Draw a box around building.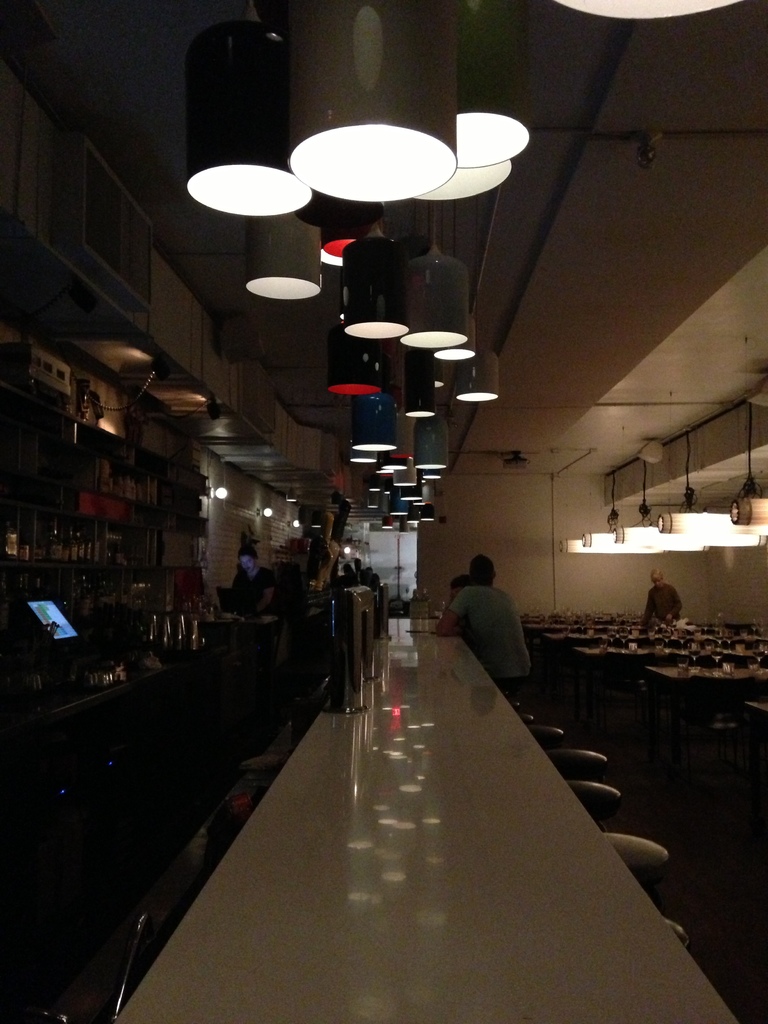
crop(0, 0, 767, 1023).
